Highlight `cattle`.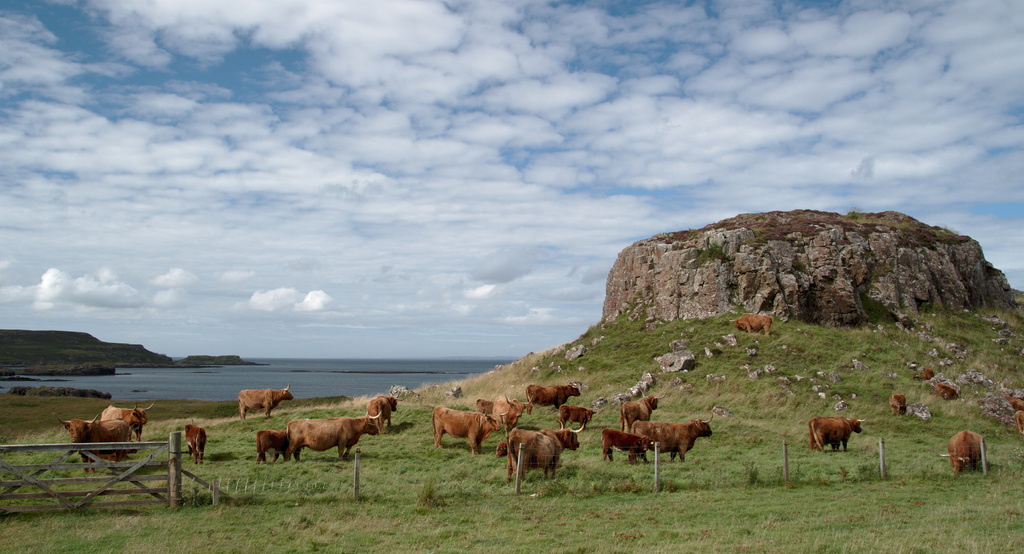
Highlighted region: crop(100, 398, 151, 439).
